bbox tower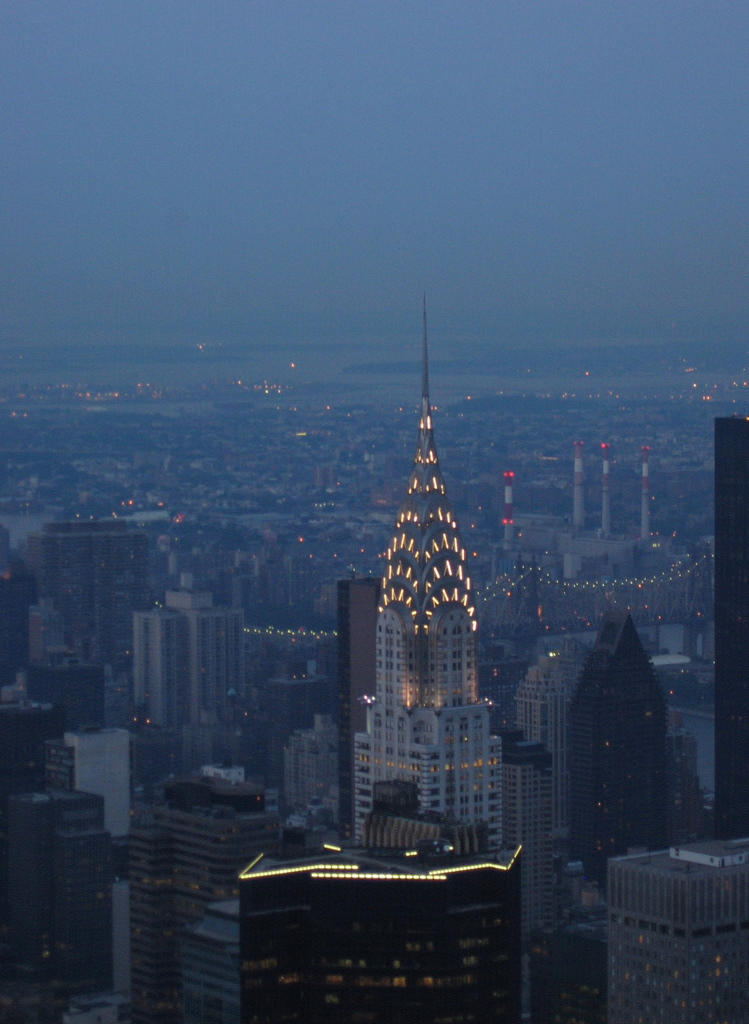
bbox=[563, 610, 677, 870]
